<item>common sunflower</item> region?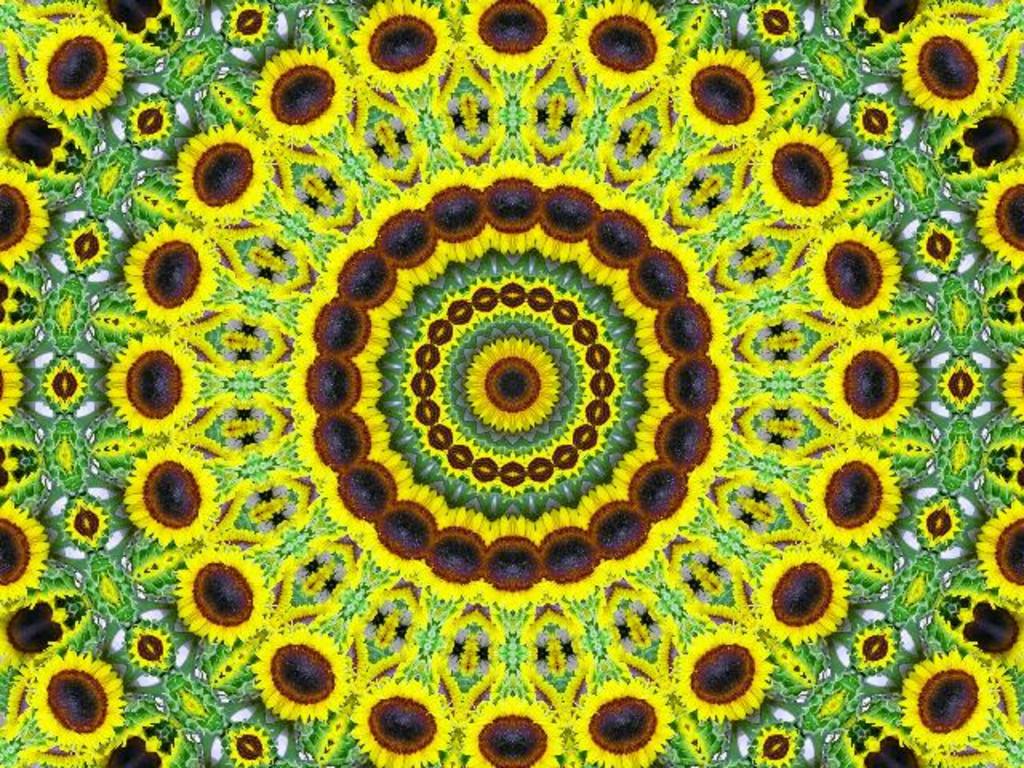
(x1=43, y1=21, x2=123, y2=114)
